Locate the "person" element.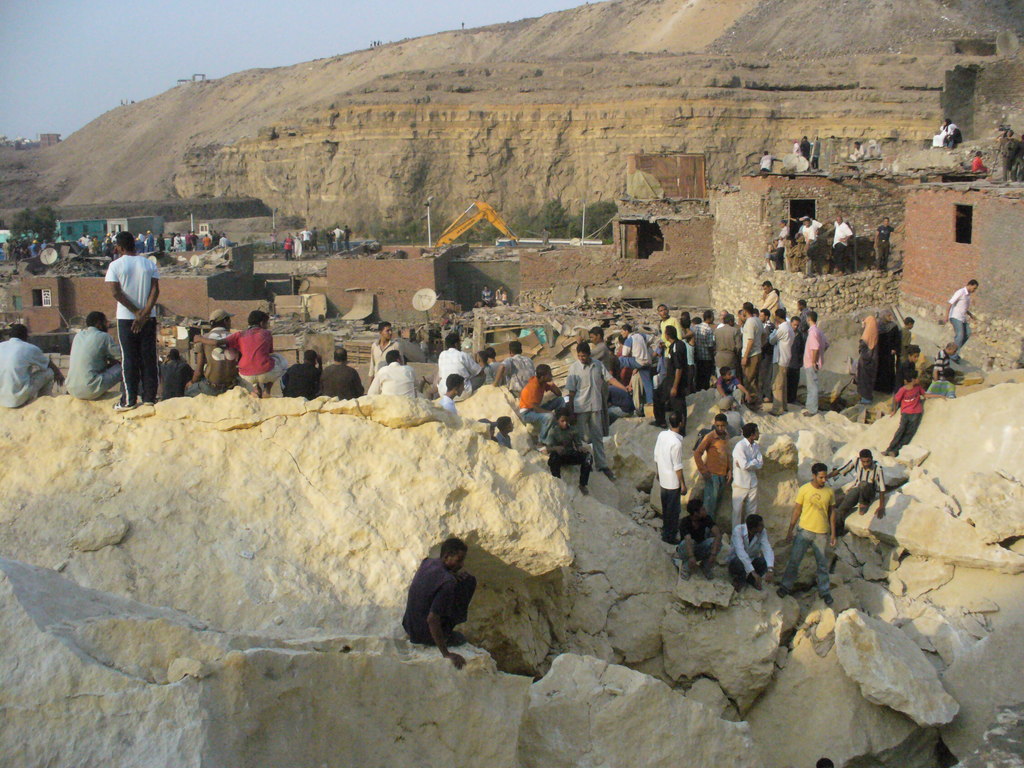
Element bbox: box(14, 234, 21, 251).
